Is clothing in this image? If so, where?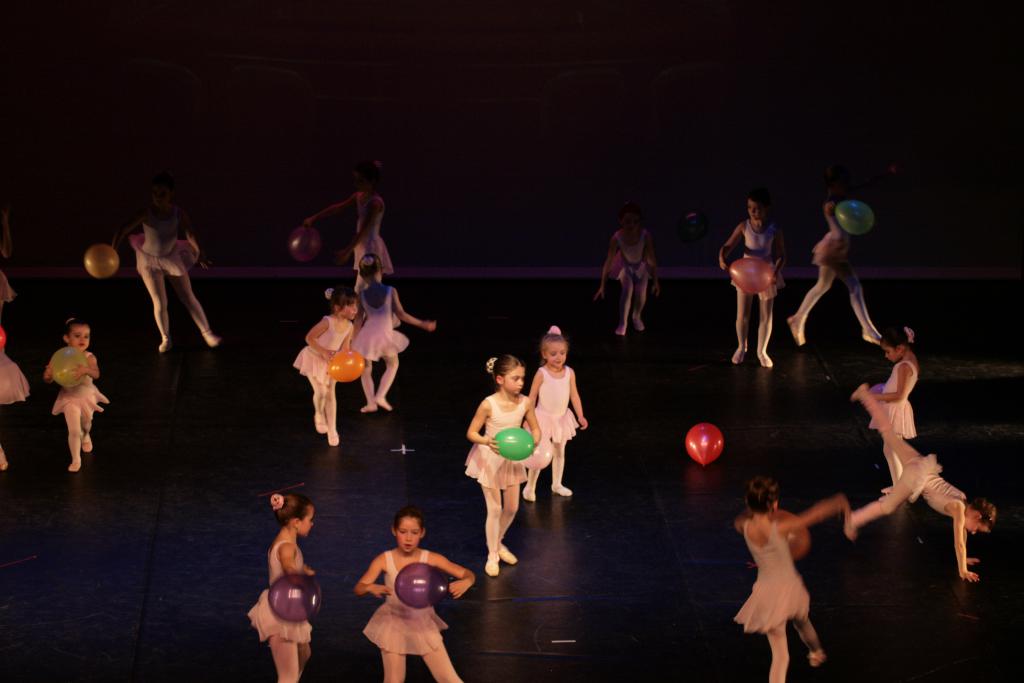
Yes, at 867/353/919/443.
